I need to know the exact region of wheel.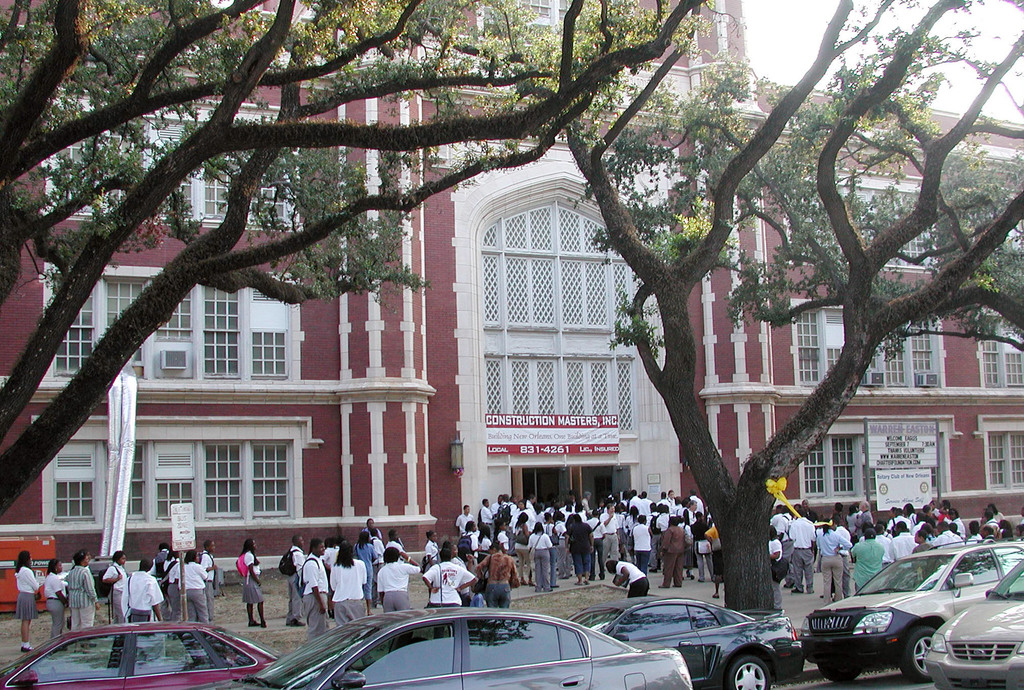
Region: 903,627,936,686.
